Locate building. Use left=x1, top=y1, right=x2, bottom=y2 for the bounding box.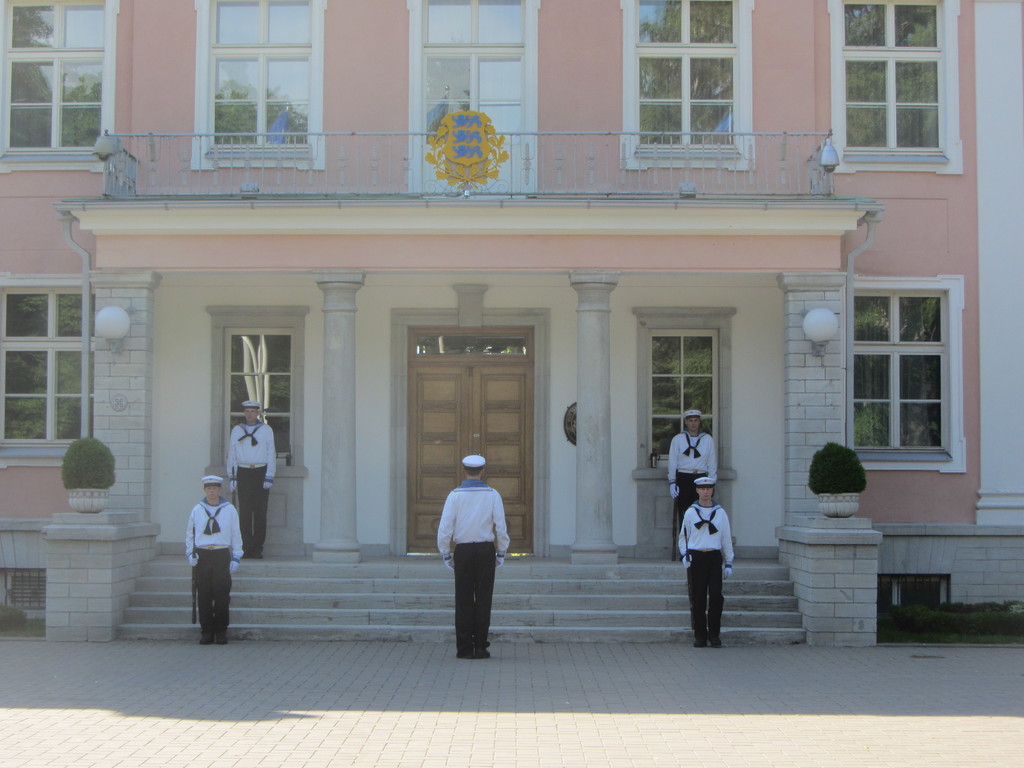
left=0, top=0, right=1023, bottom=653.
